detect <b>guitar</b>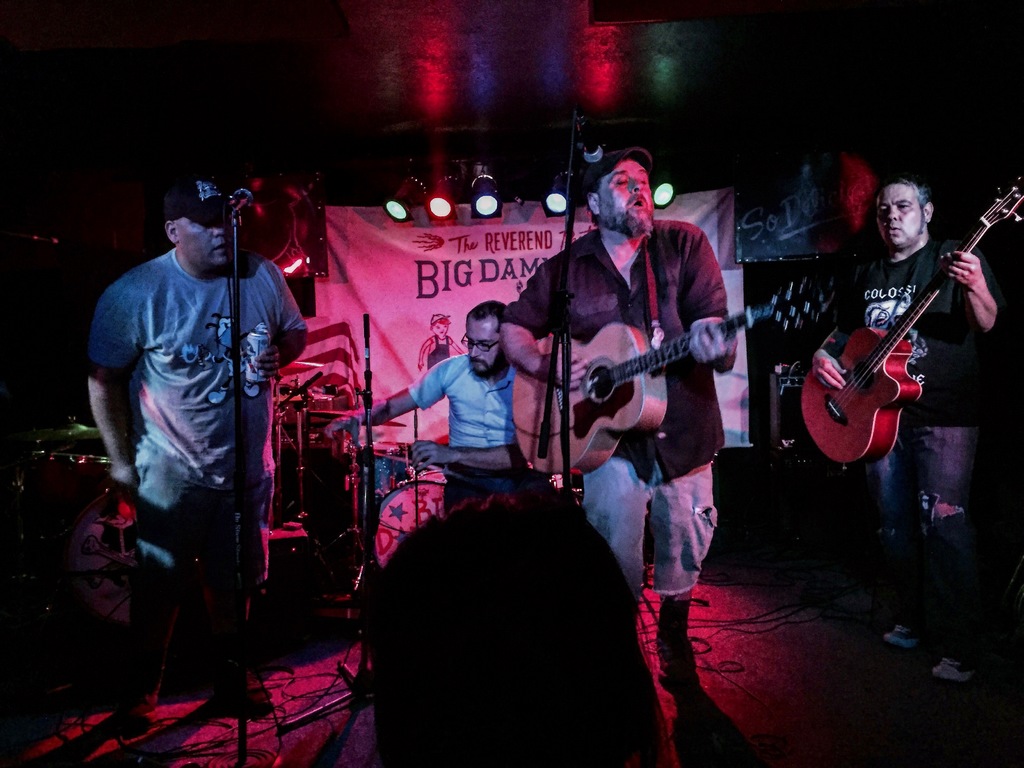
l=511, t=281, r=813, b=484
